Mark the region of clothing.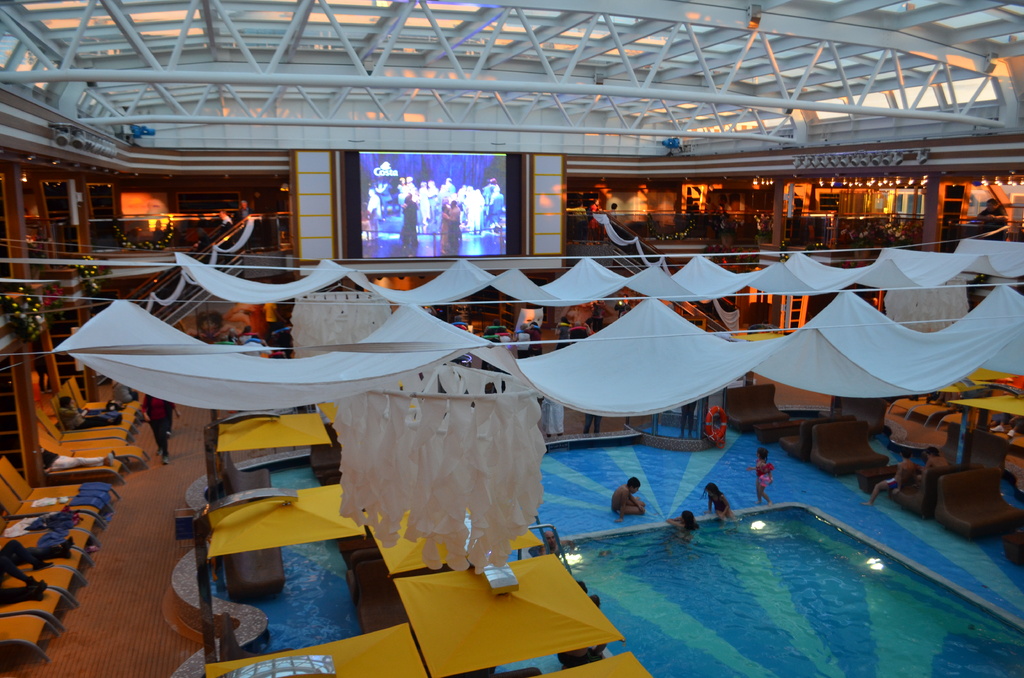
Region: detection(669, 401, 702, 425).
